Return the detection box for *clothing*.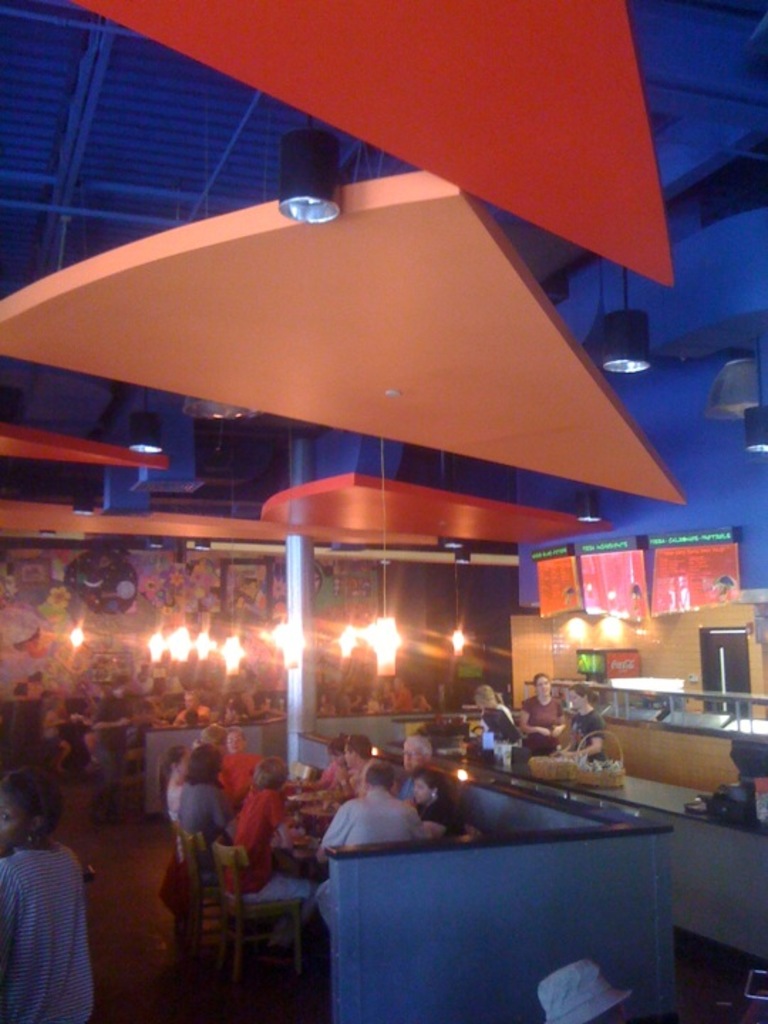
box(94, 687, 125, 809).
